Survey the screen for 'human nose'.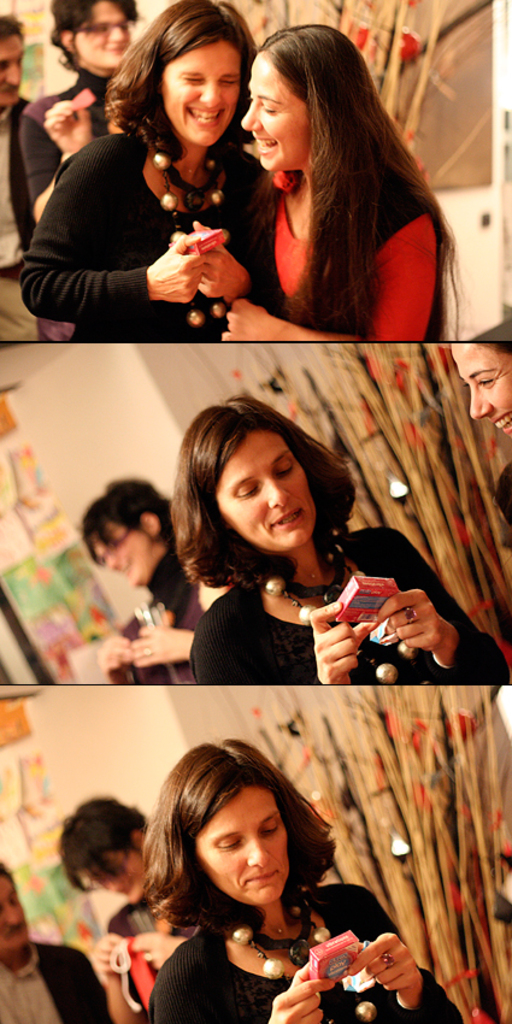
Survey found: region(242, 102, 258, 130).
